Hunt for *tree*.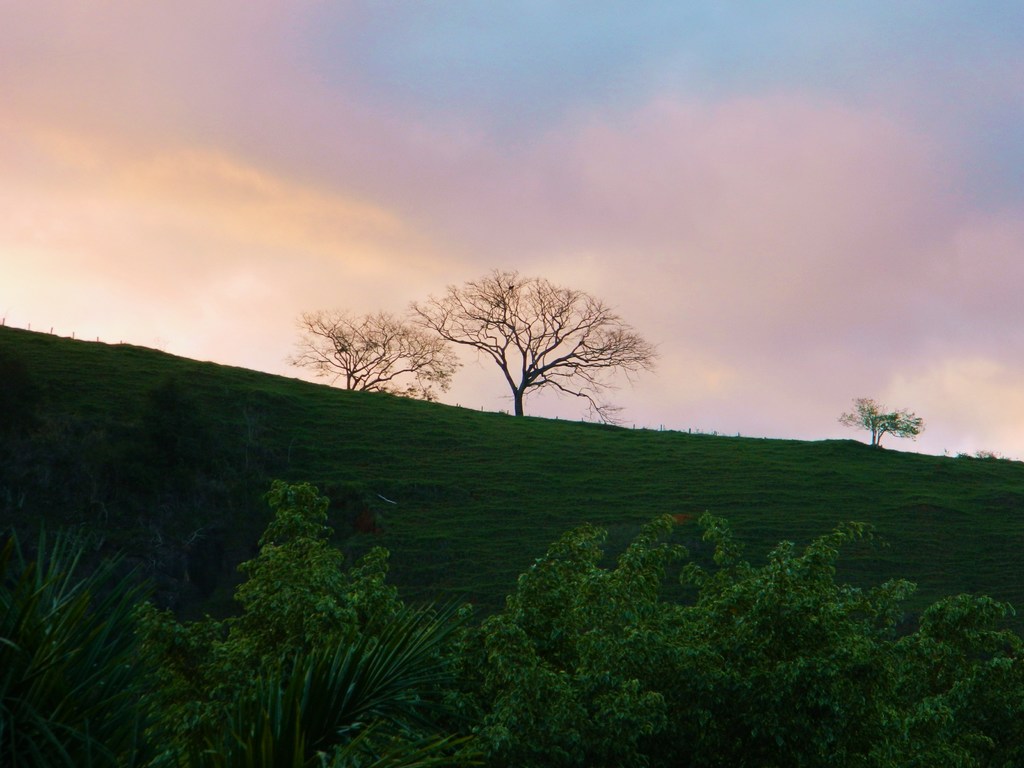
Hunted down at pyautogui.locateOnScreen(421, 262, 652, 422).
